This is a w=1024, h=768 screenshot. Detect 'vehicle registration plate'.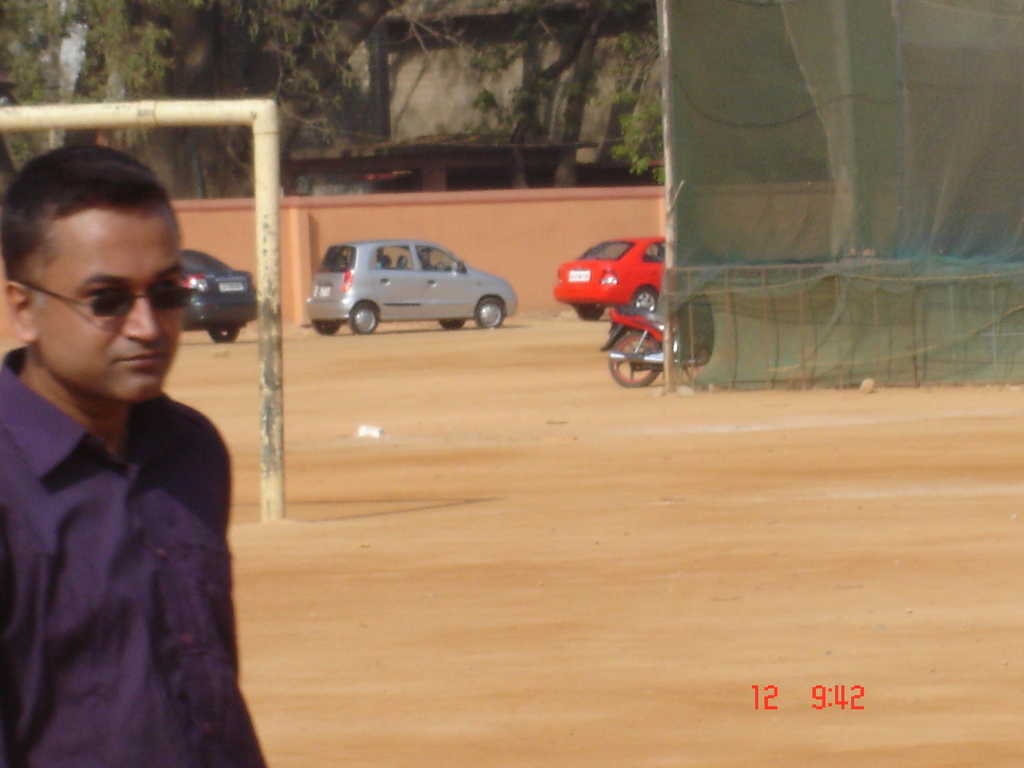
[571,269,588,284].
